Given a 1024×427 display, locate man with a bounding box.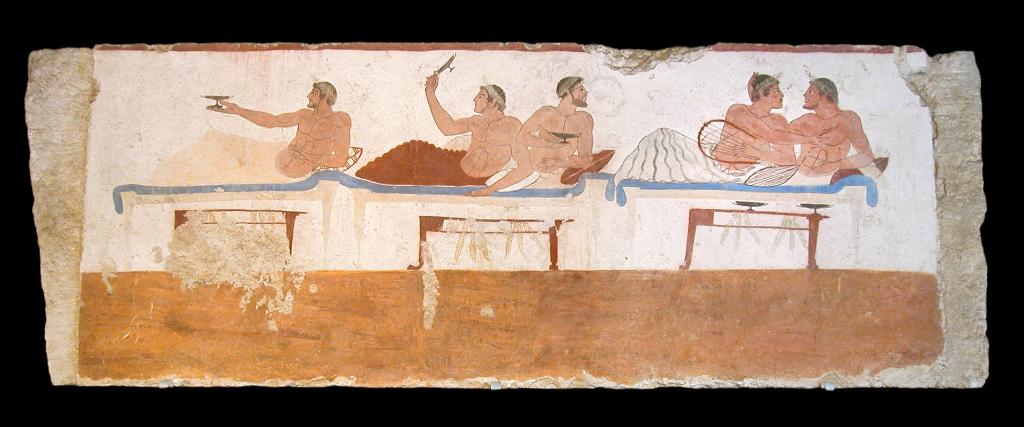
Located: <bbox>353, 71, 538, 199</bbox>.
